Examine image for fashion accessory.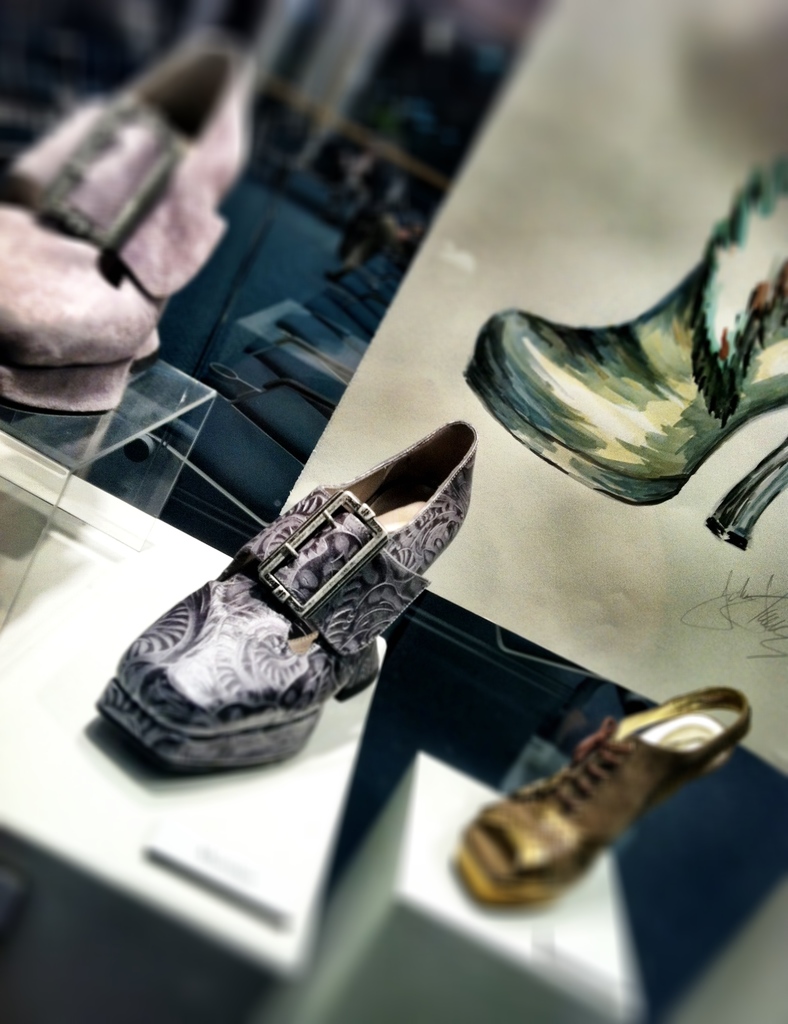
Examination result: l=87, t=414, r=477, b=771.
